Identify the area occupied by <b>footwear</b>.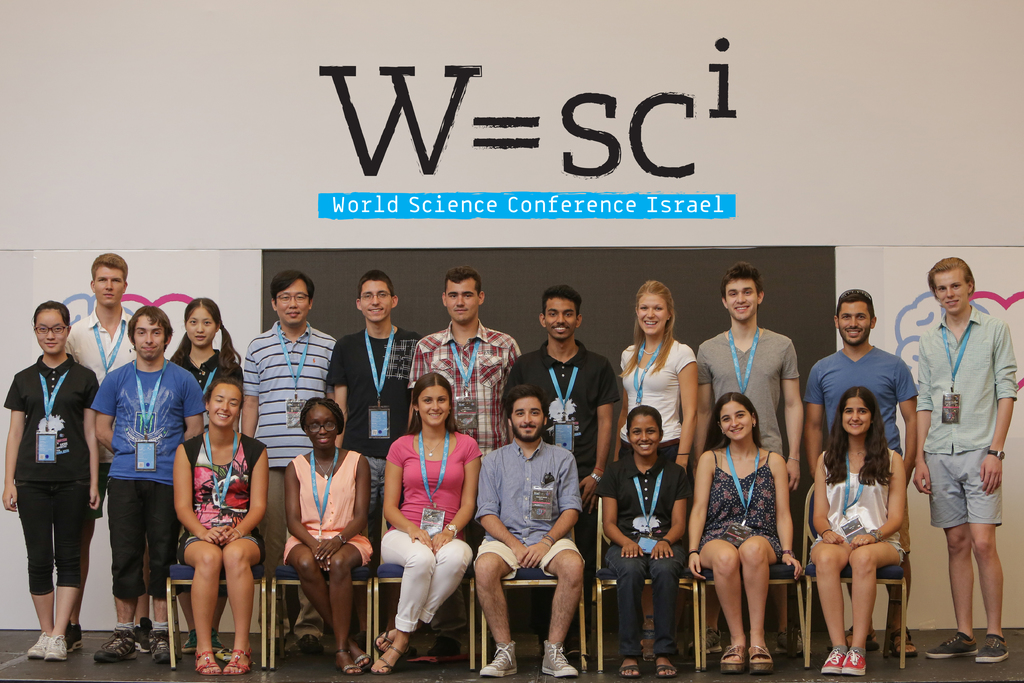
Area: box=[818, 647, 843, 677].
